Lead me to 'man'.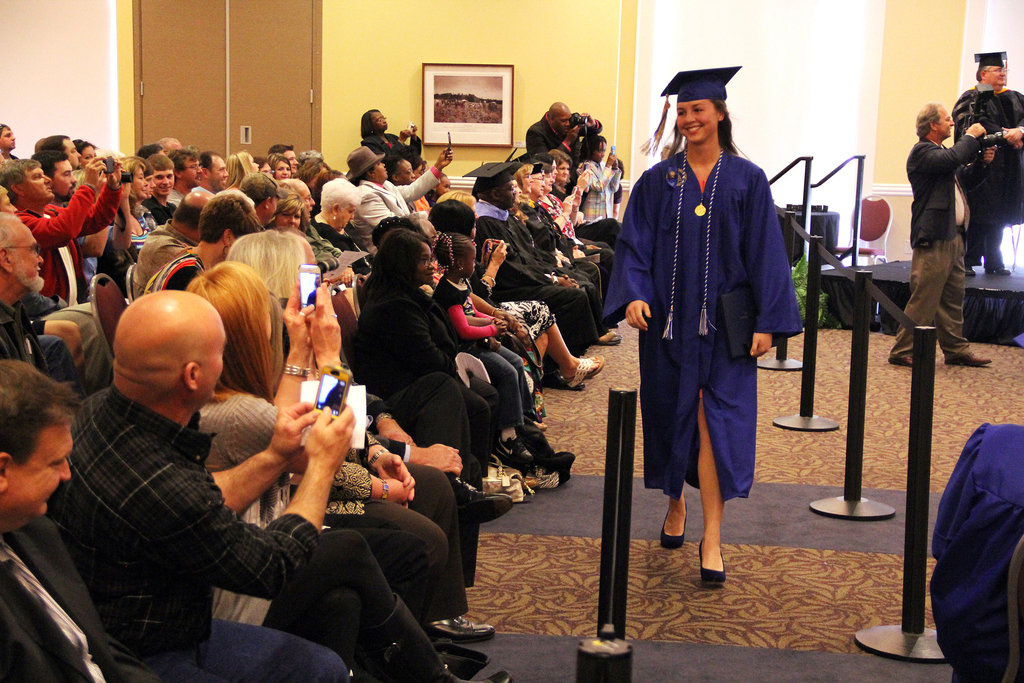
Lead to bbox=(887, 101, 999, 368).
